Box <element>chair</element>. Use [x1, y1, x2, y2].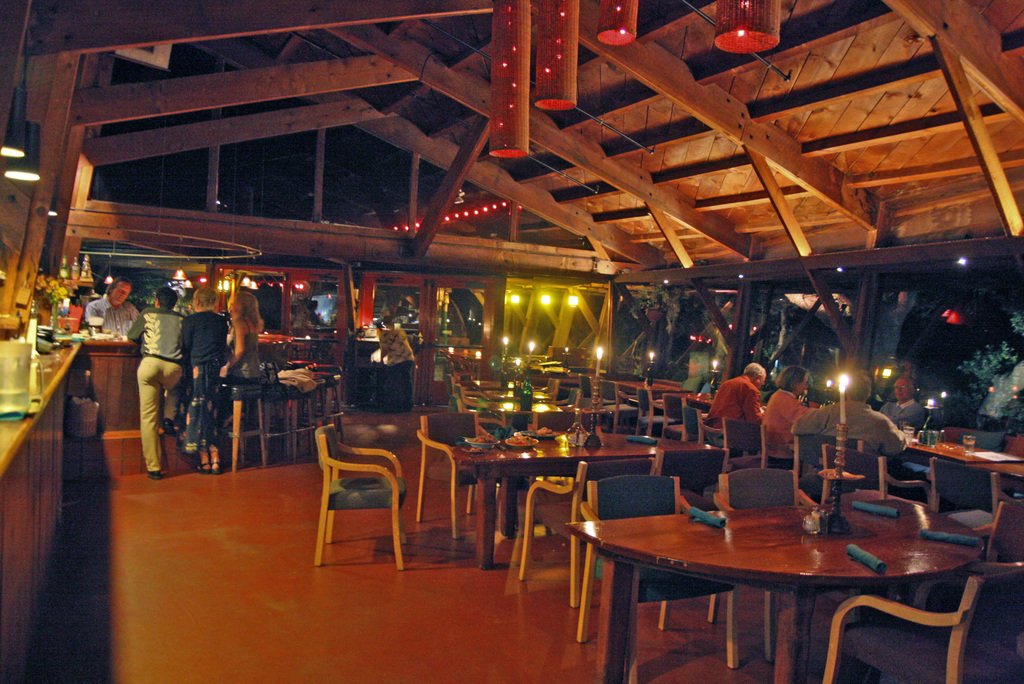
[524, 408, 592, 522].
